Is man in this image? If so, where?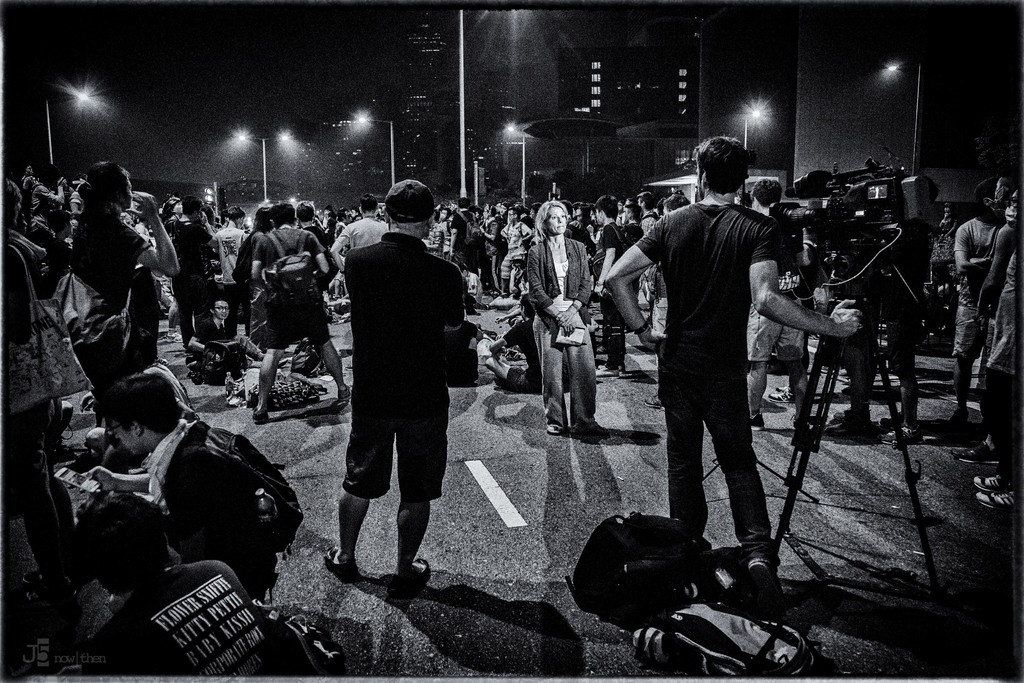
Yes, at locate(601, 133, 859, 600).
